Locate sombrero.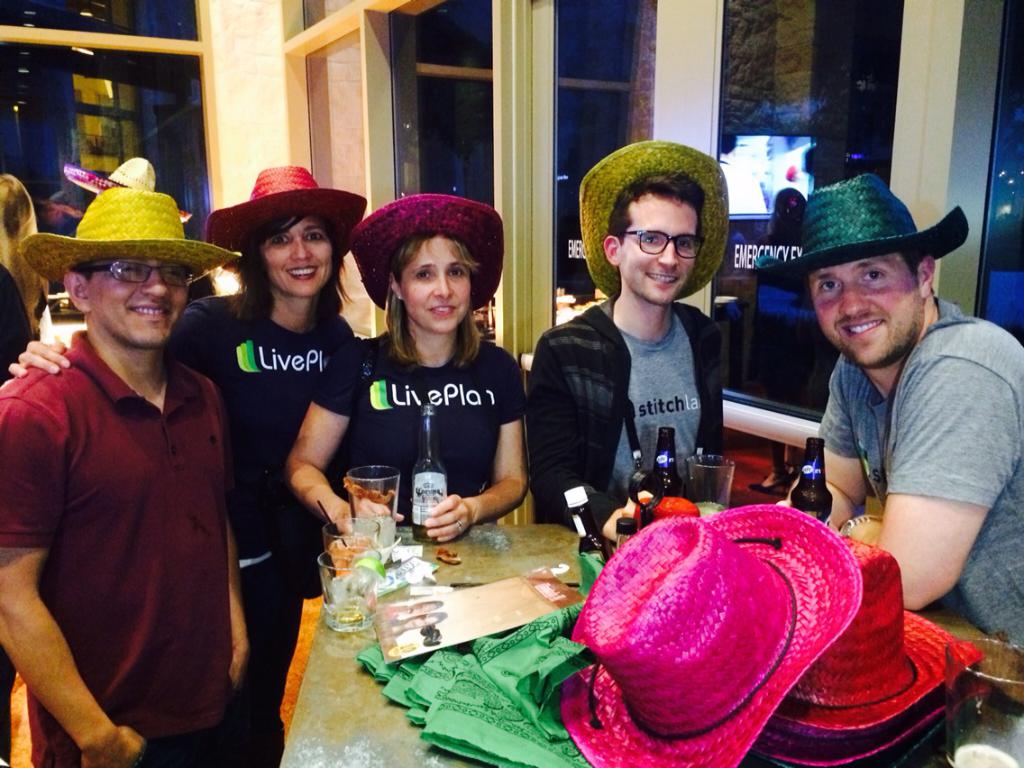
Bounding box: (755, 170, 968, 296).
